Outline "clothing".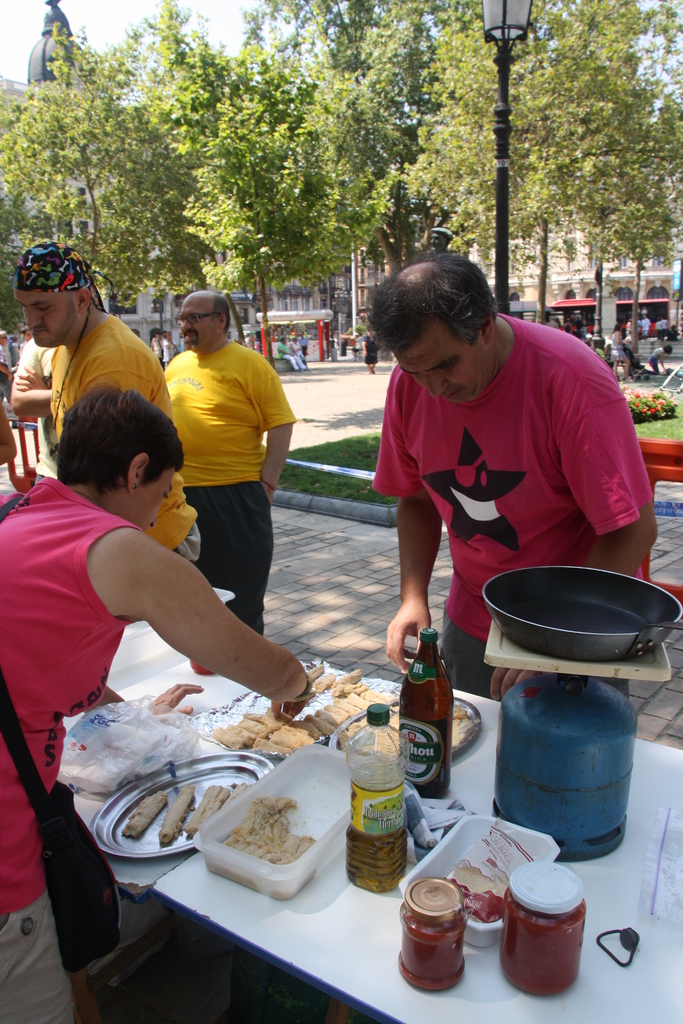
Outline: [x1=162, y1=333, x2=293, y2=636].
